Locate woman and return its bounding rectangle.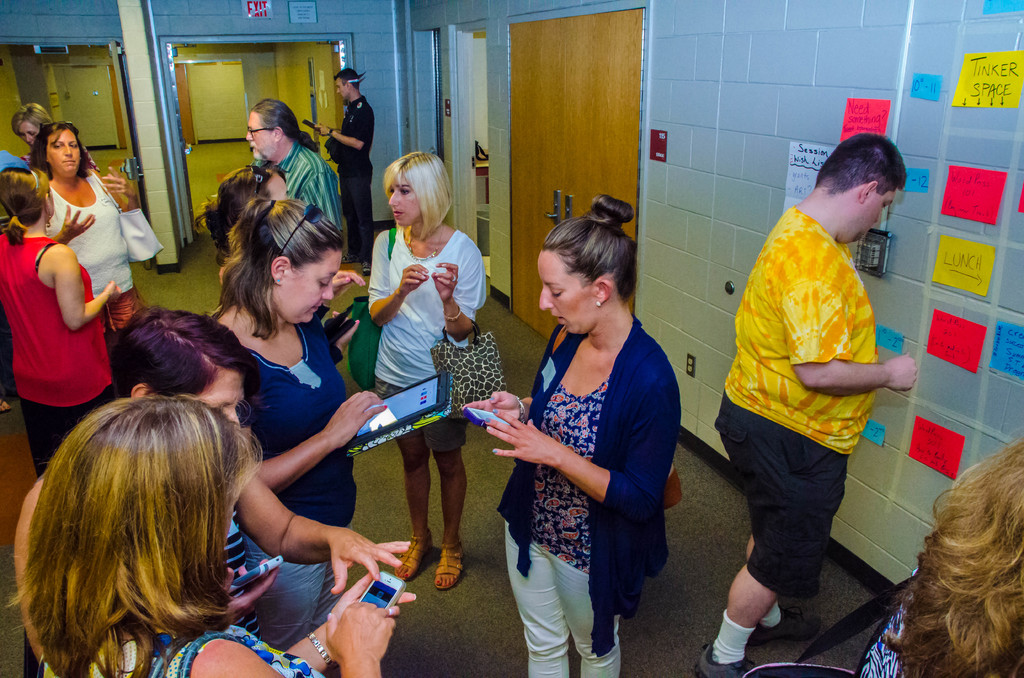
475, 206, 675, 670.
